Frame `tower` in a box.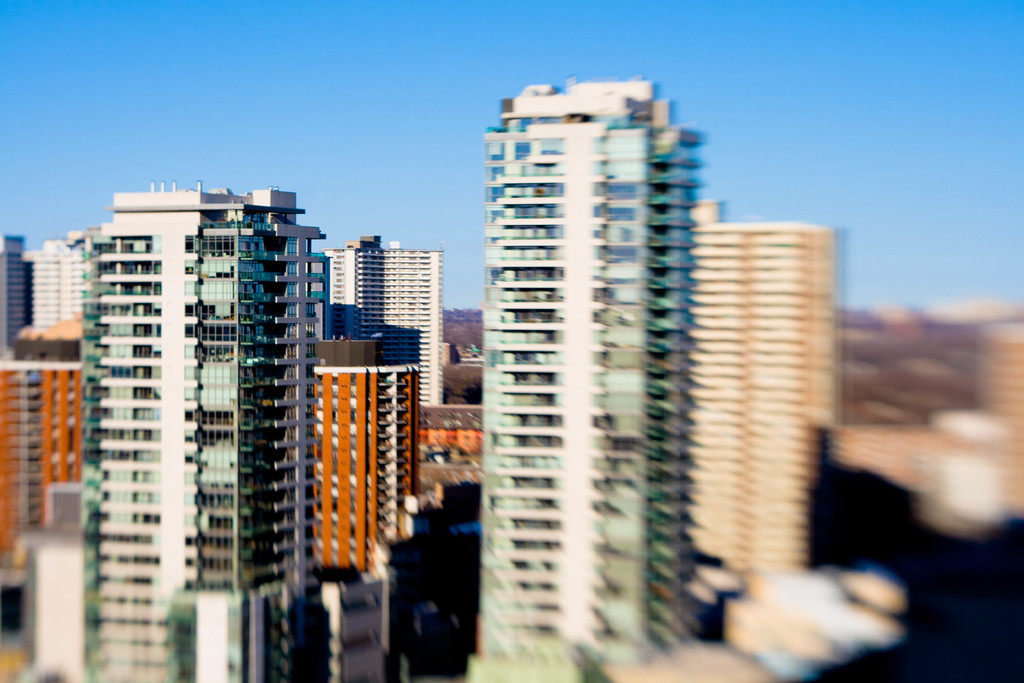
<bbox>316, 339, 412, 682</bbox>.
